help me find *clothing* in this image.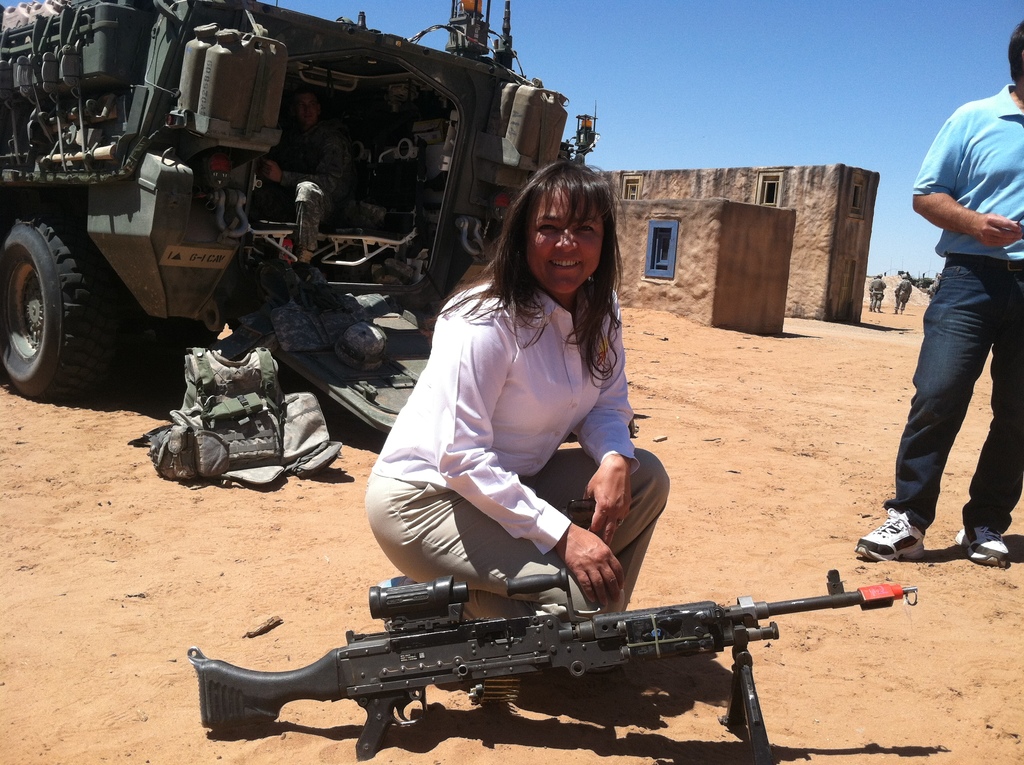
Found it: bbox=(893, 277, 912, 310).
